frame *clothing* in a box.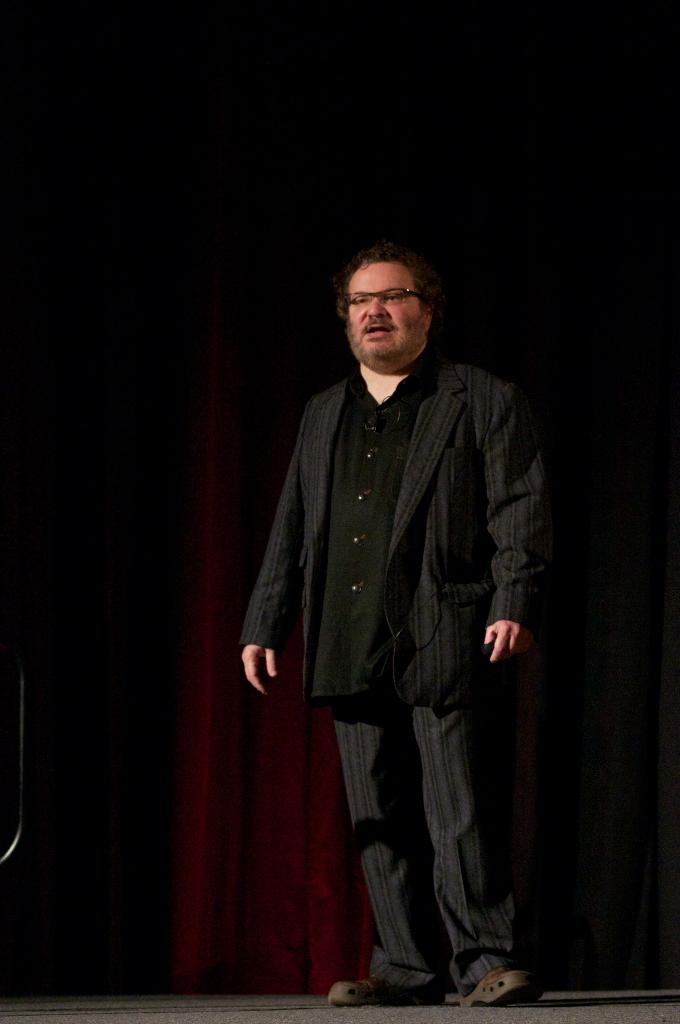
(245,326,565,1005).
